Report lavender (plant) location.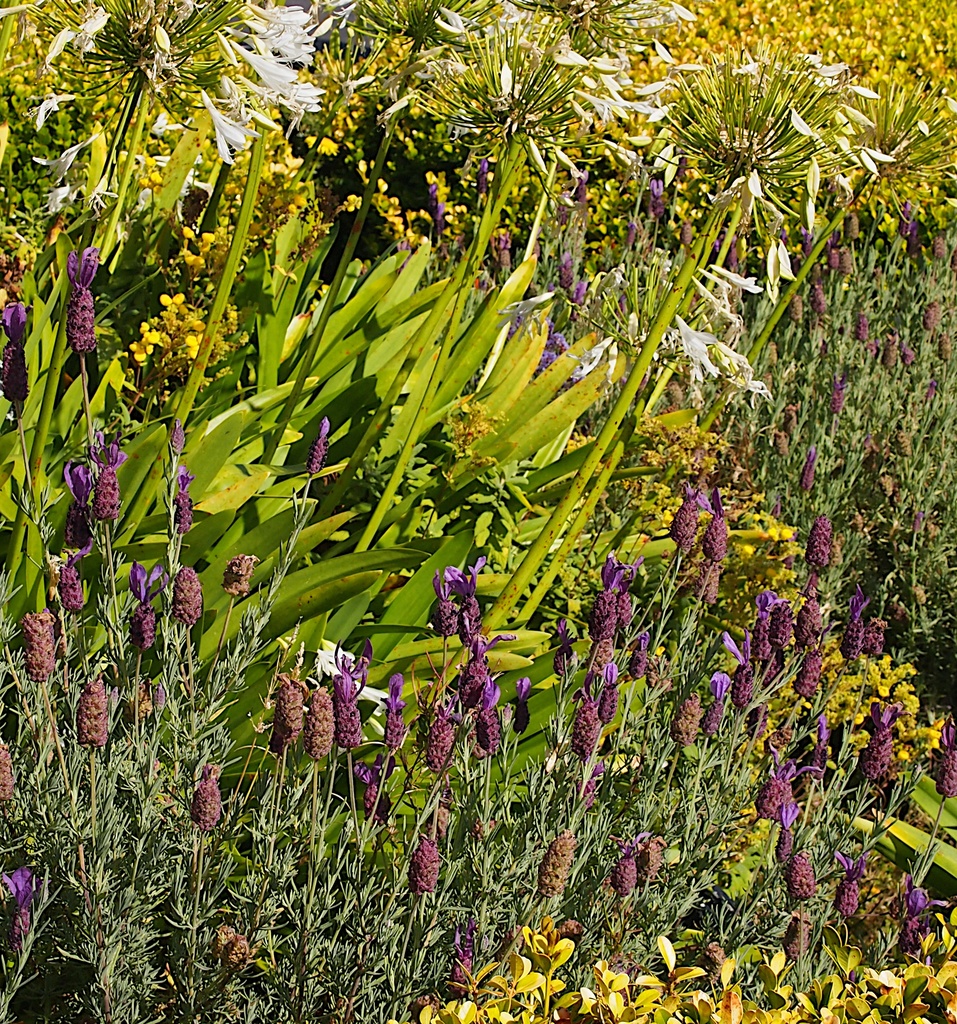
Report: Rect(574, 698, 605, 776).
